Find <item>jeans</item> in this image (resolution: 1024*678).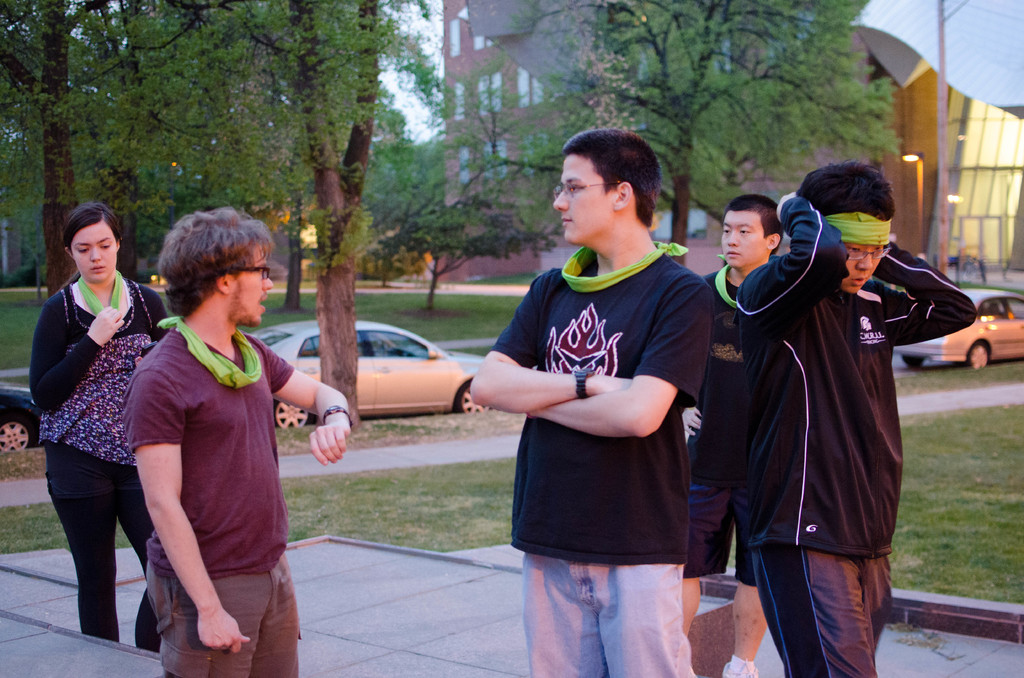
locate(518, 551, 698, 677).
